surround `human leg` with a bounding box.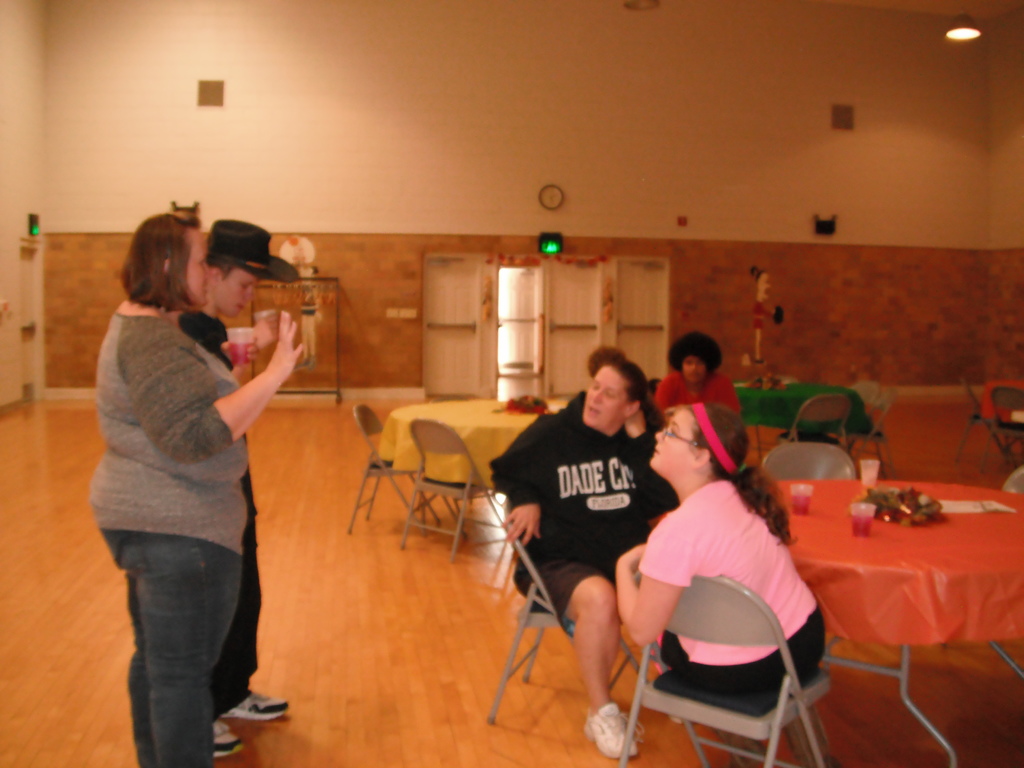
{"left": 129, "top": 566, "right": 161, "bottom": 762}.
